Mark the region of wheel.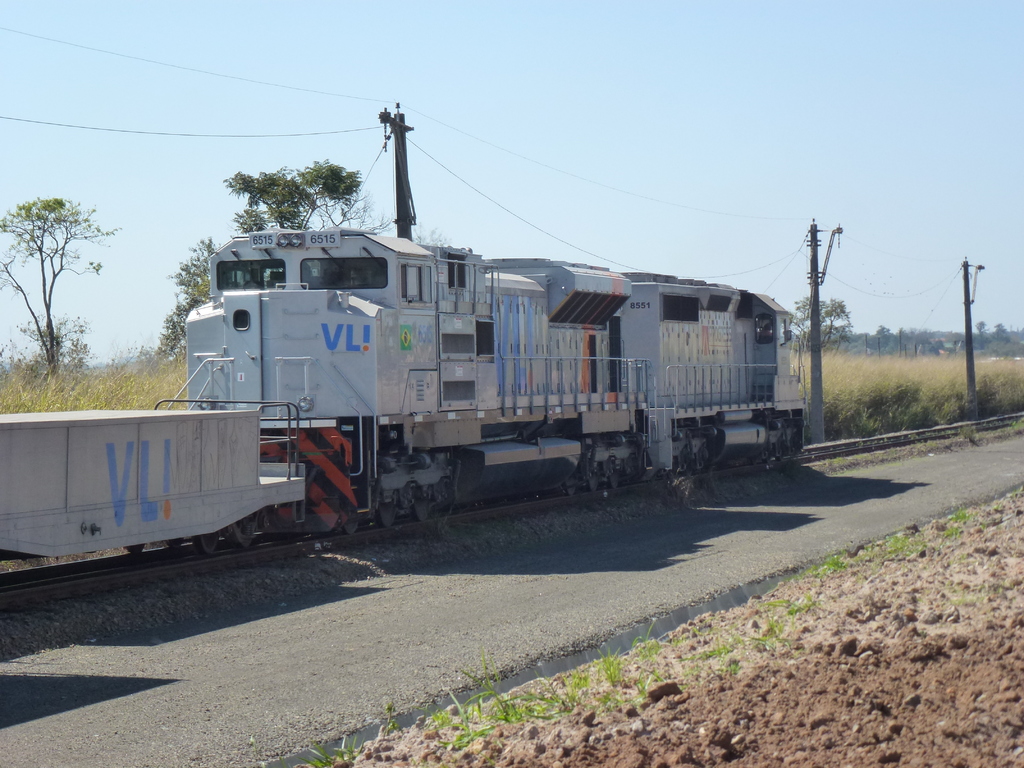
Region: x1=612, y1=471, x2=618, y2=490.
